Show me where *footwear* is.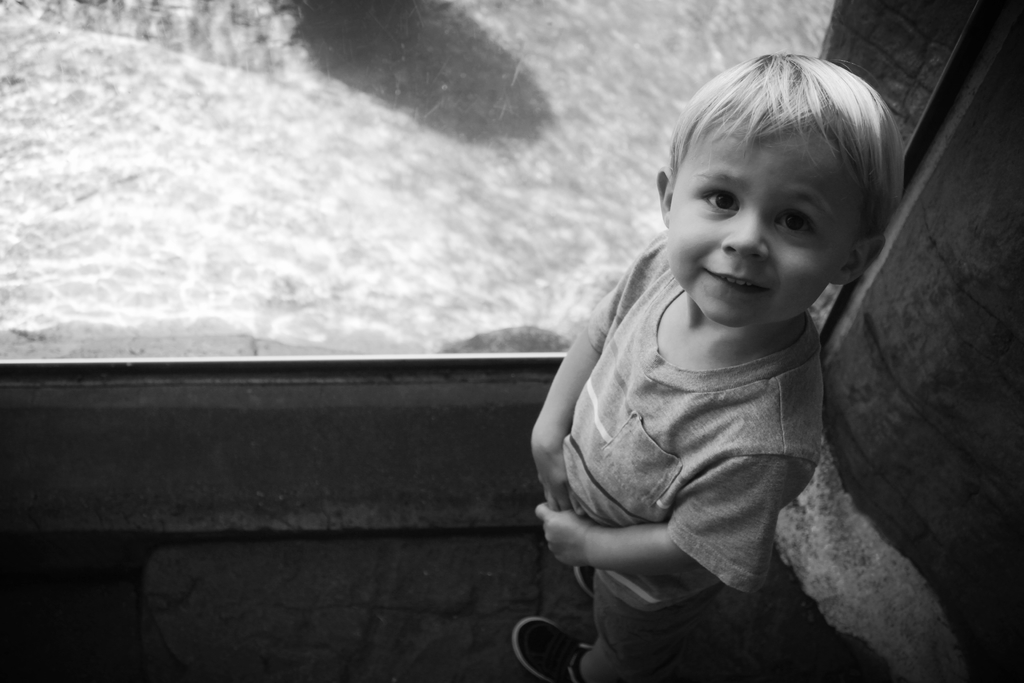
*footwear* is at locate(513, 616, 591, 682).
